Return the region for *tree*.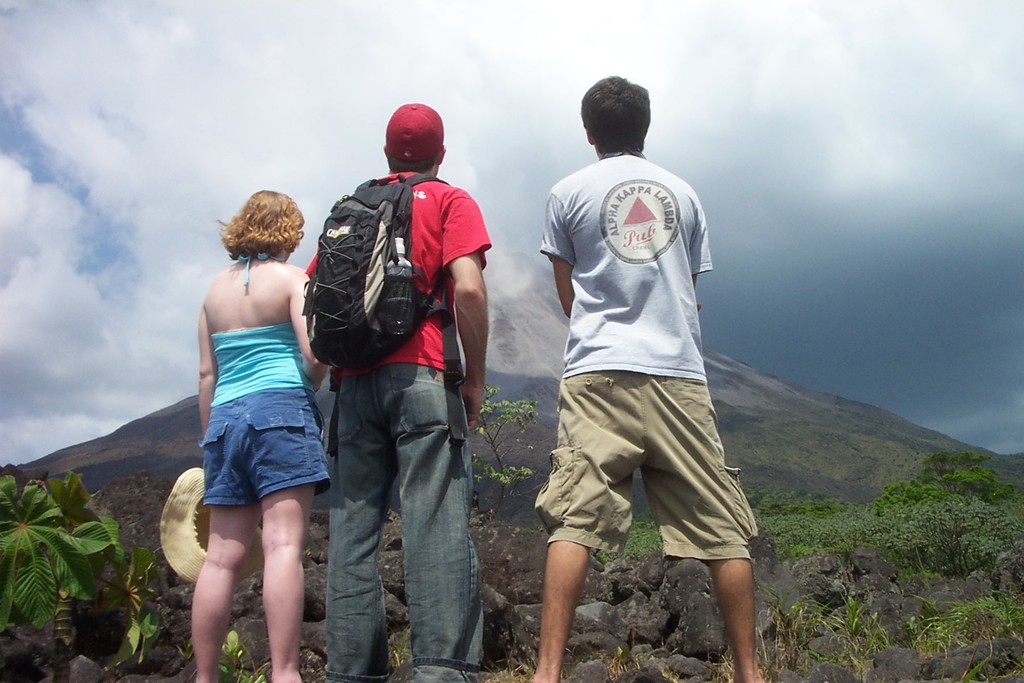
pyautogui.locateOnScreen(762, 491, 787, 516).
